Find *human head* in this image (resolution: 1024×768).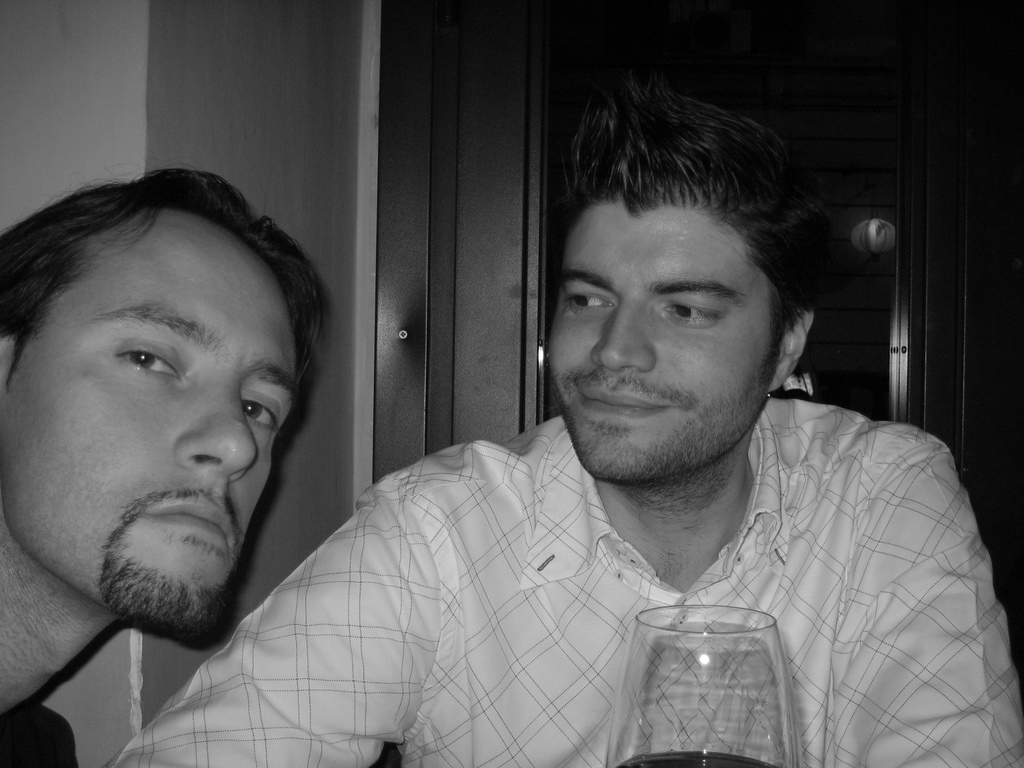
bbox(551, 92, 799, 435).
